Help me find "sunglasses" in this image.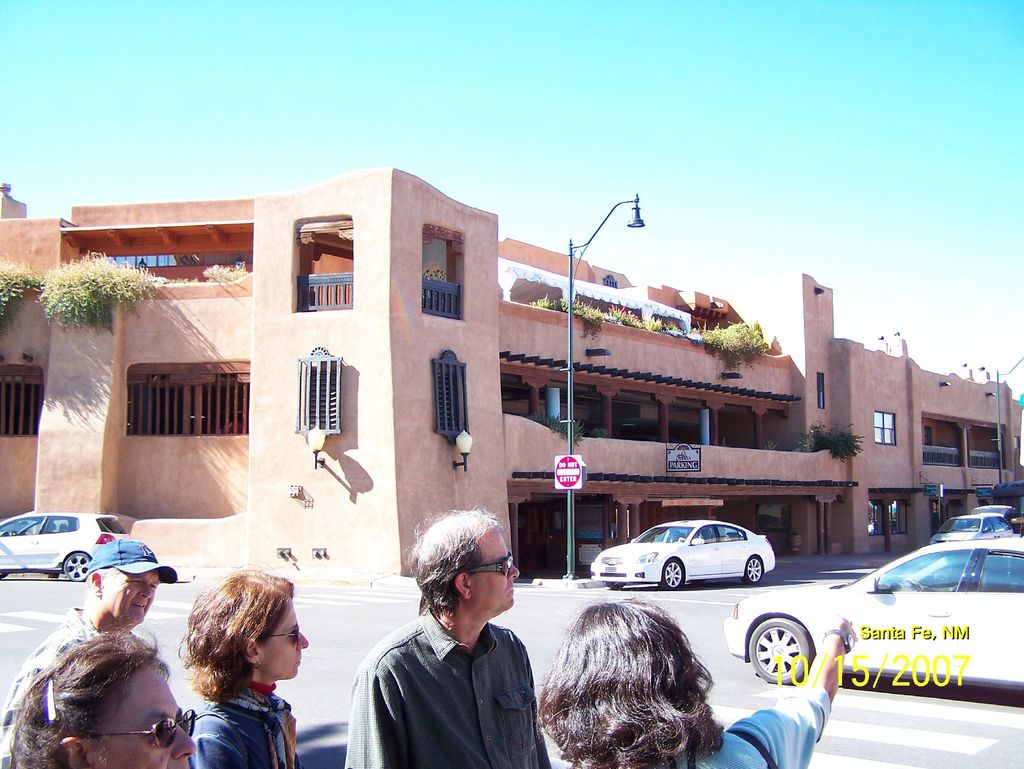
Found it: <box>260,624,302,647</box>.
